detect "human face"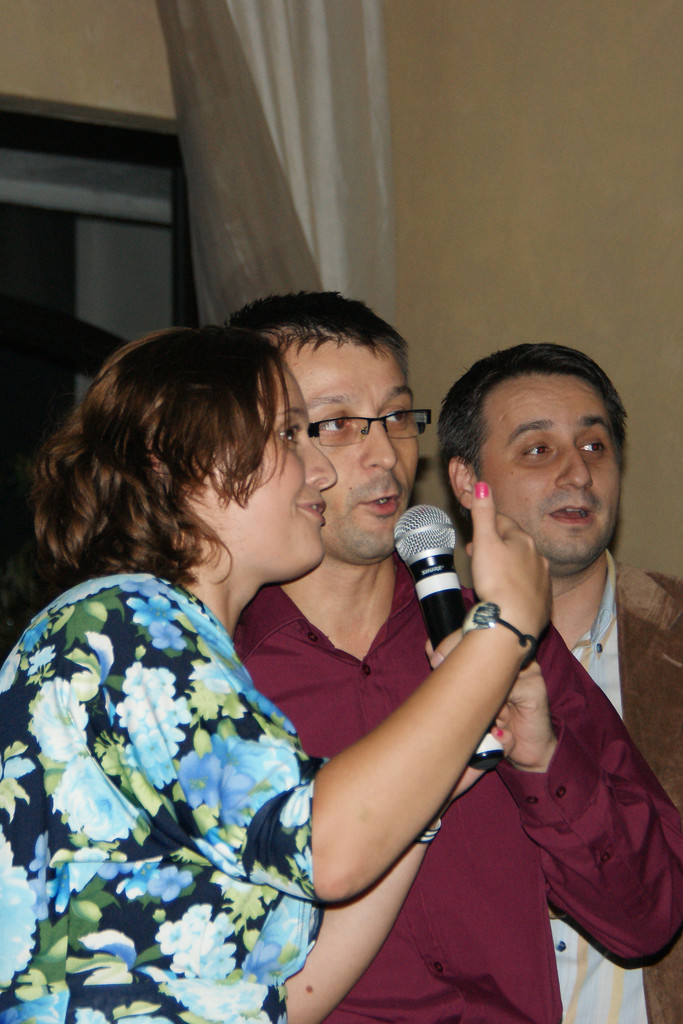
region(474, 364, 628, 580)
